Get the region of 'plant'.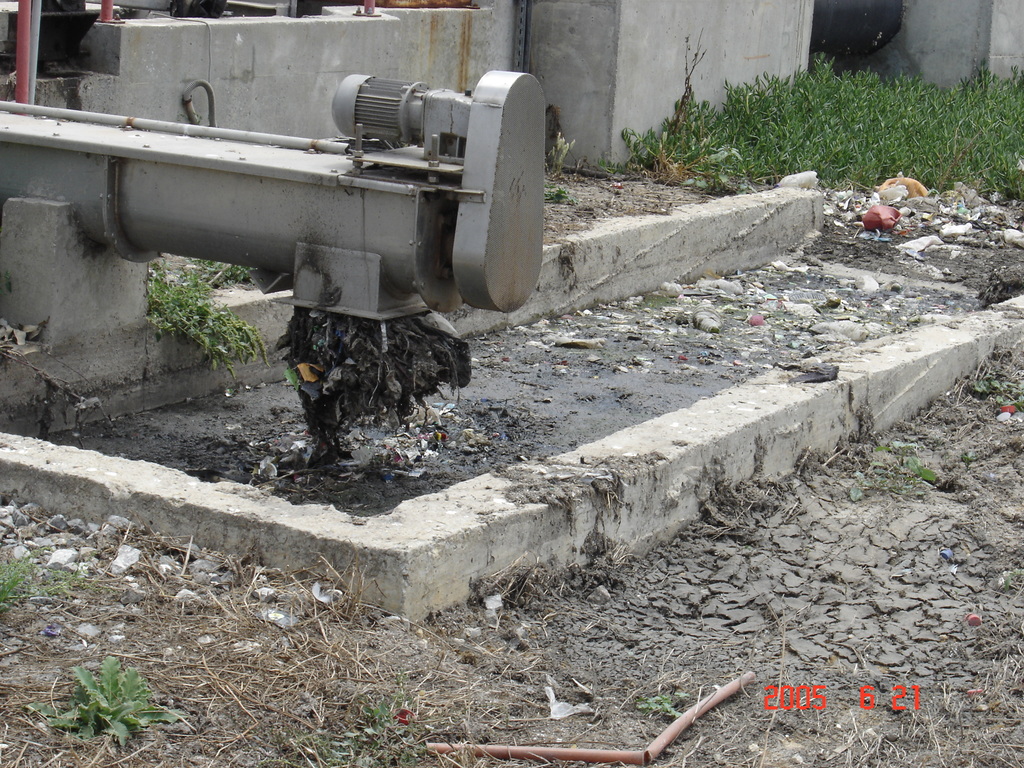
x1=148, y1=260, x2=291, y2=387.
